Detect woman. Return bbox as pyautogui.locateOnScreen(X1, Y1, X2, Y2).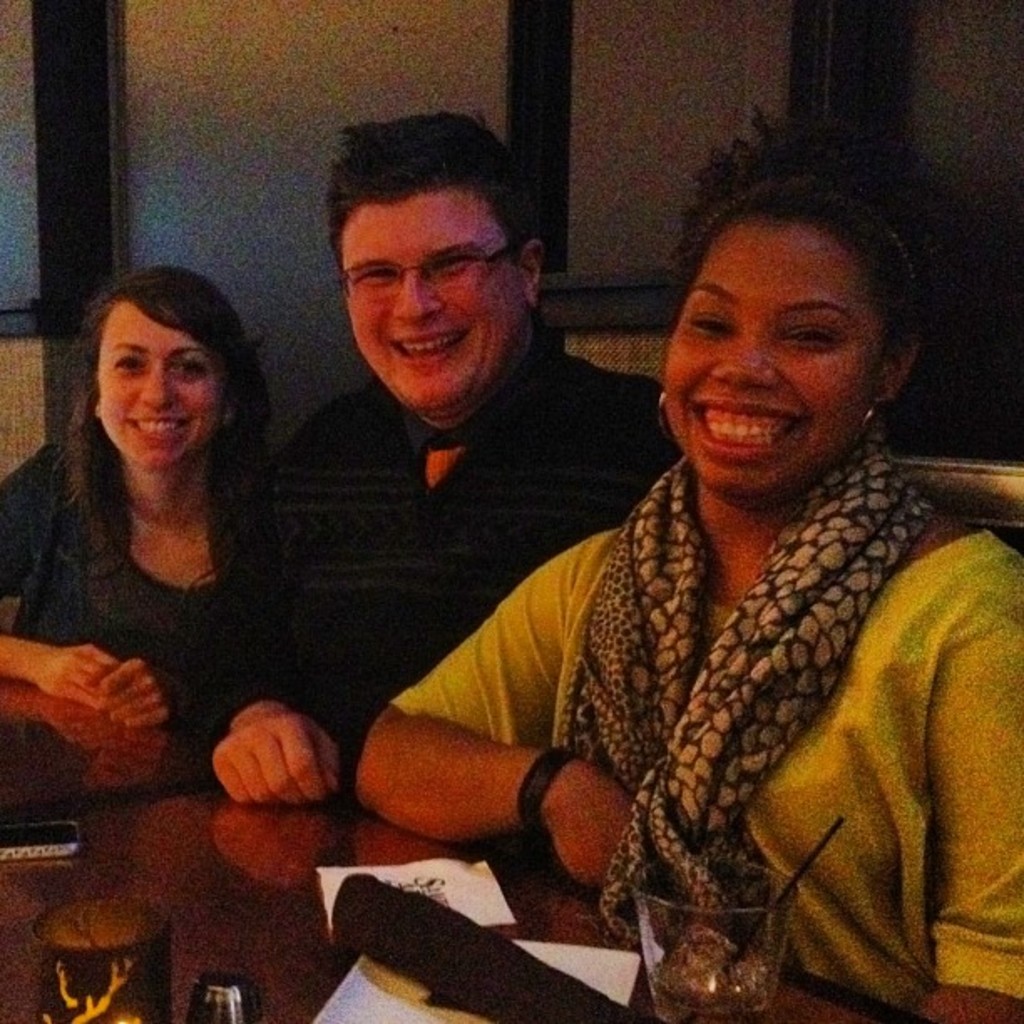
pyautogui.locateOnScreen(0, 263, 283, 724).
